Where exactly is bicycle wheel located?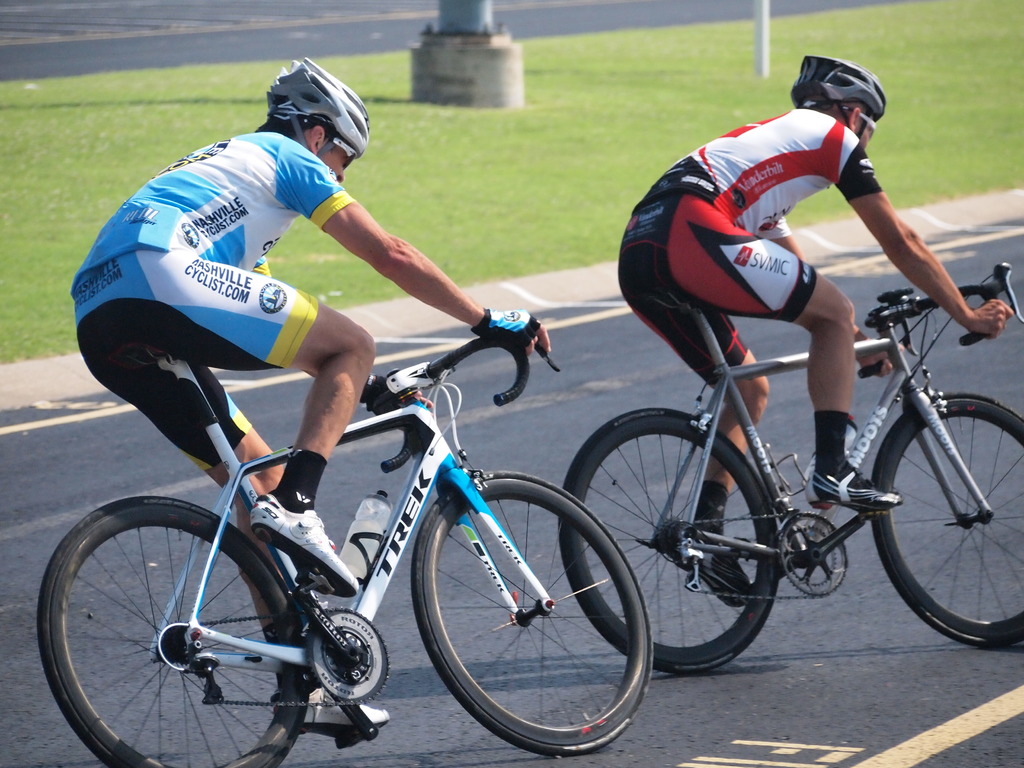
Its bounding box is pyautogui.locateOnScreen(861, 383, 1023, 660).
